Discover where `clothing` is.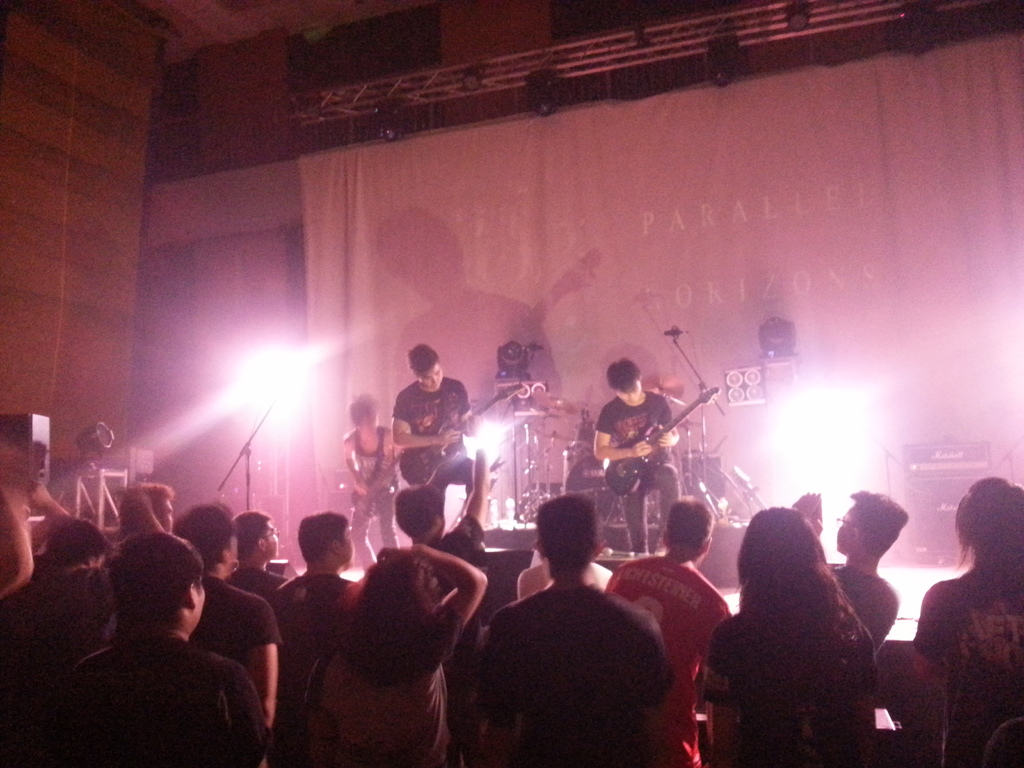
Discovered at [left=353, top=430, right=402, bottom=572].
